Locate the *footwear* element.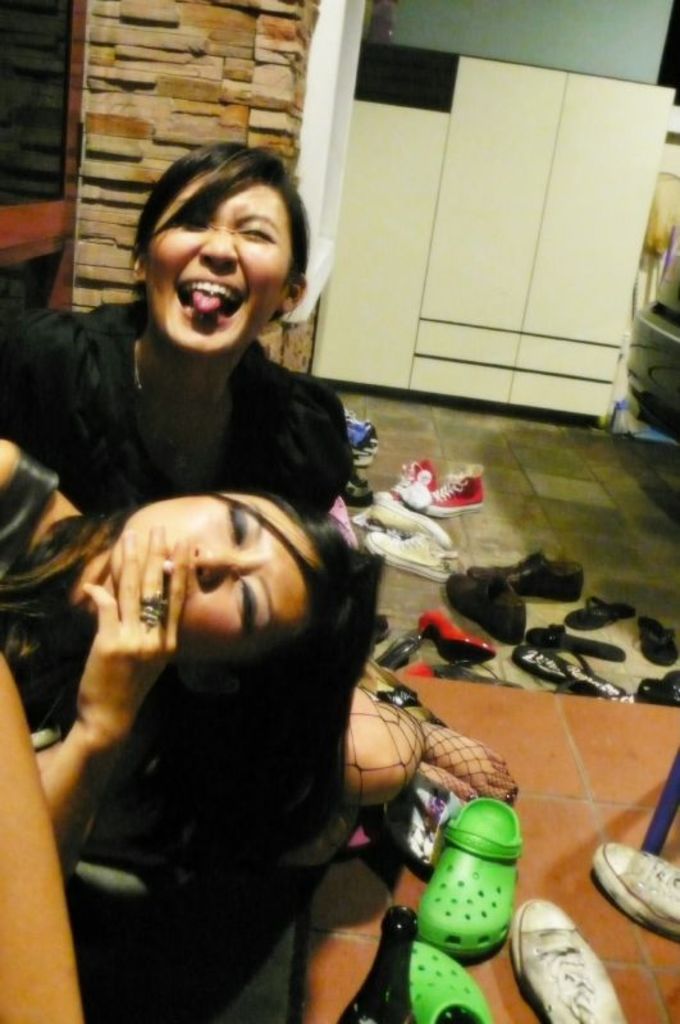
Element bbox: detection(571, 595, 639, 636).
